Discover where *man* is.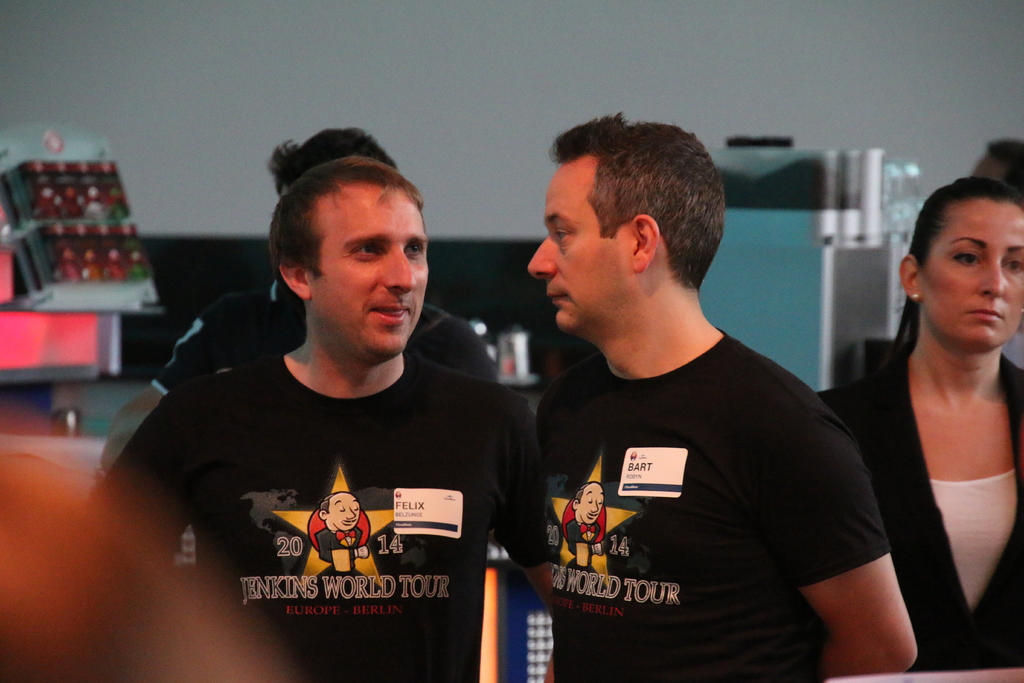
Discovered at Rect(99, 157, 539, 682).
